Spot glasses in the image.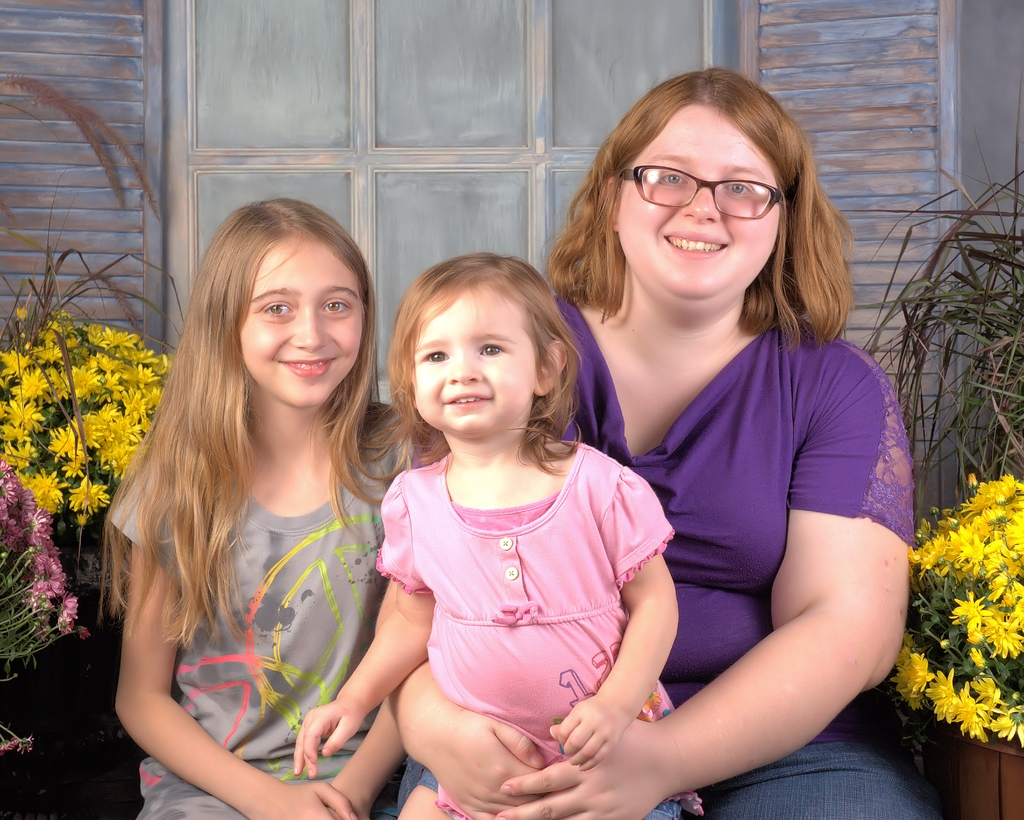
glasses found at Rect(611, 153, 795, 207).
